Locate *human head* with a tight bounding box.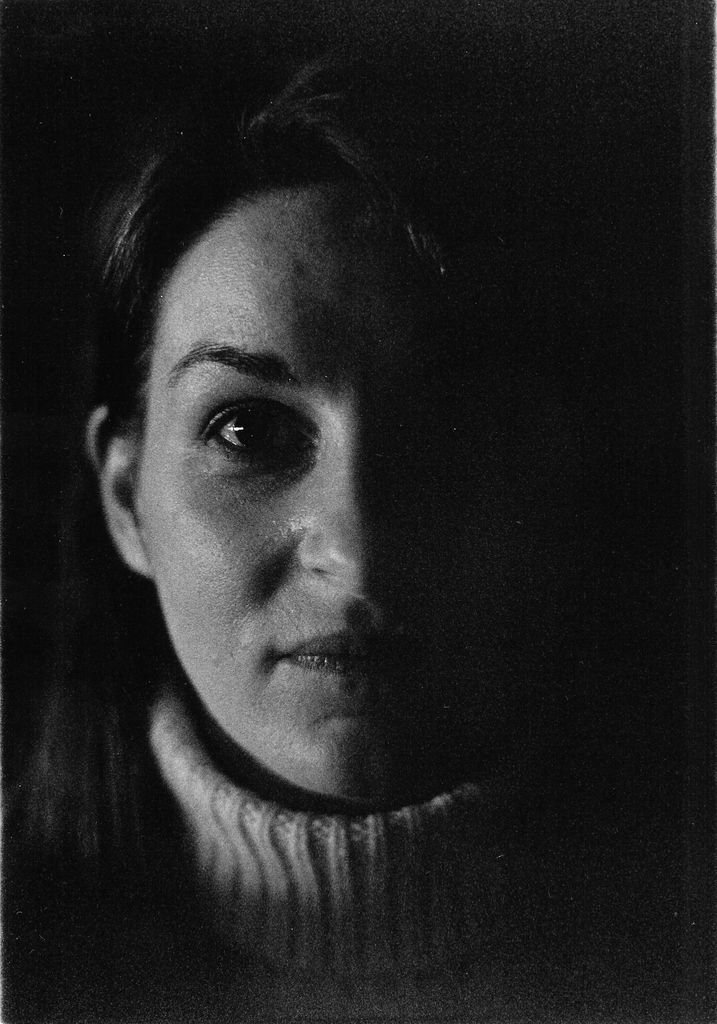
select_region(115, 72, 510, 882).
